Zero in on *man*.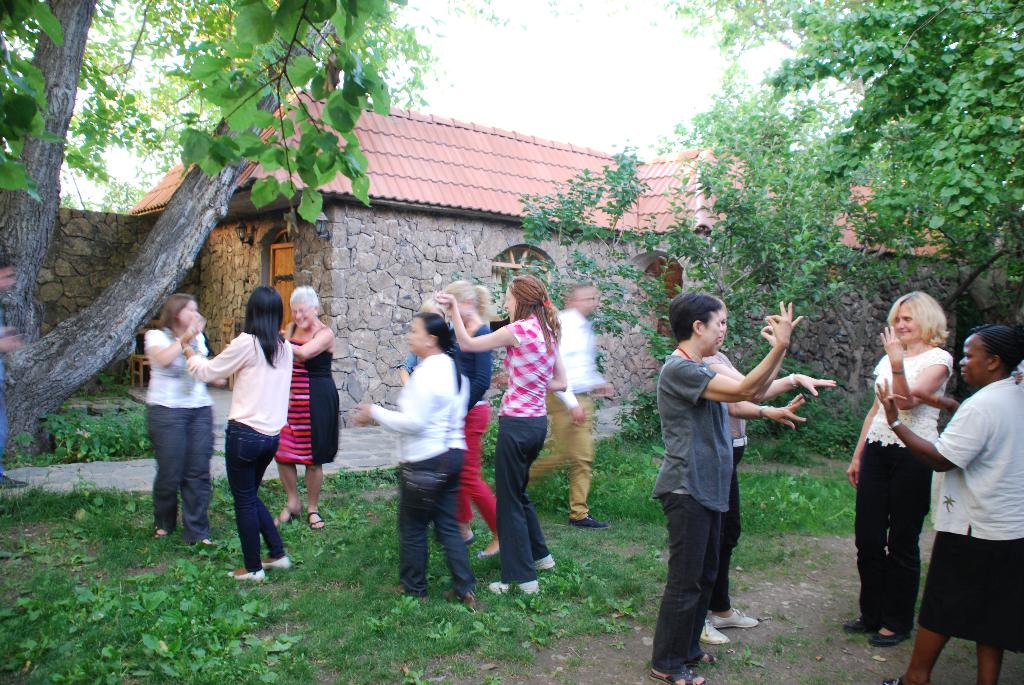
Zeroed in: bbox=(529, 280, 615, 536).
